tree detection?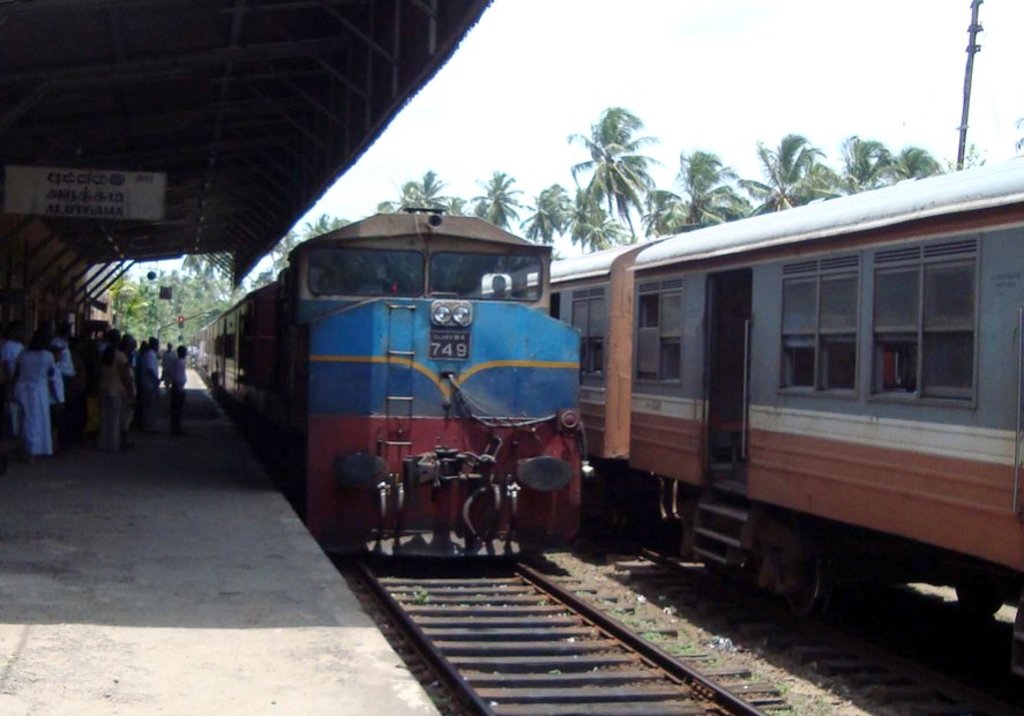
left=559, top=76, right=711, bottom=261
